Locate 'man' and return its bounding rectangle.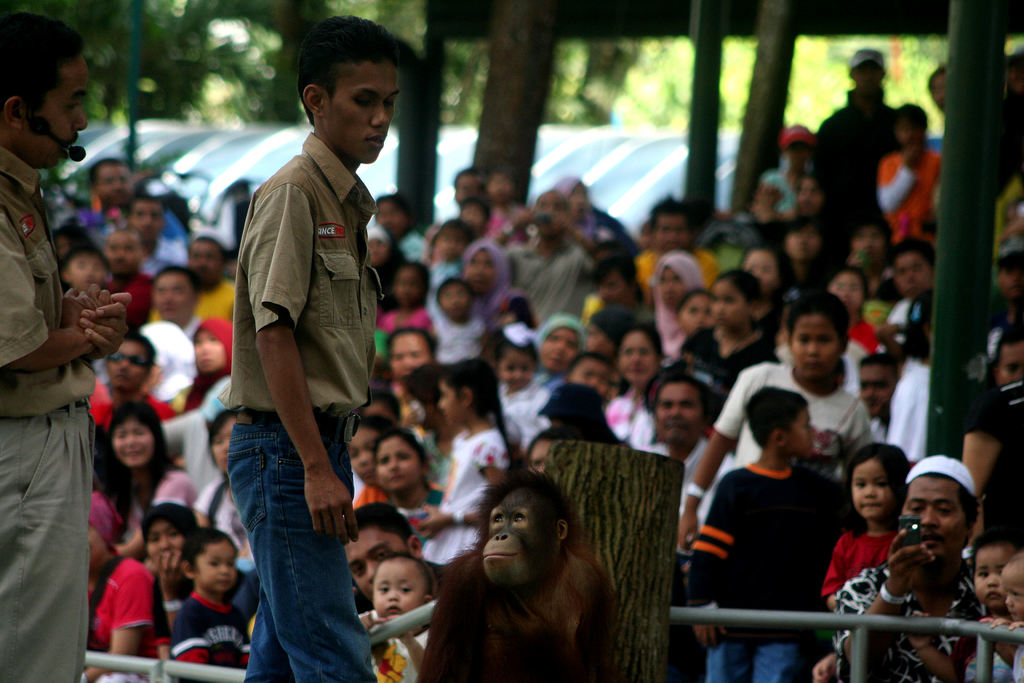
l=0, t=10, r=136, b=682.
